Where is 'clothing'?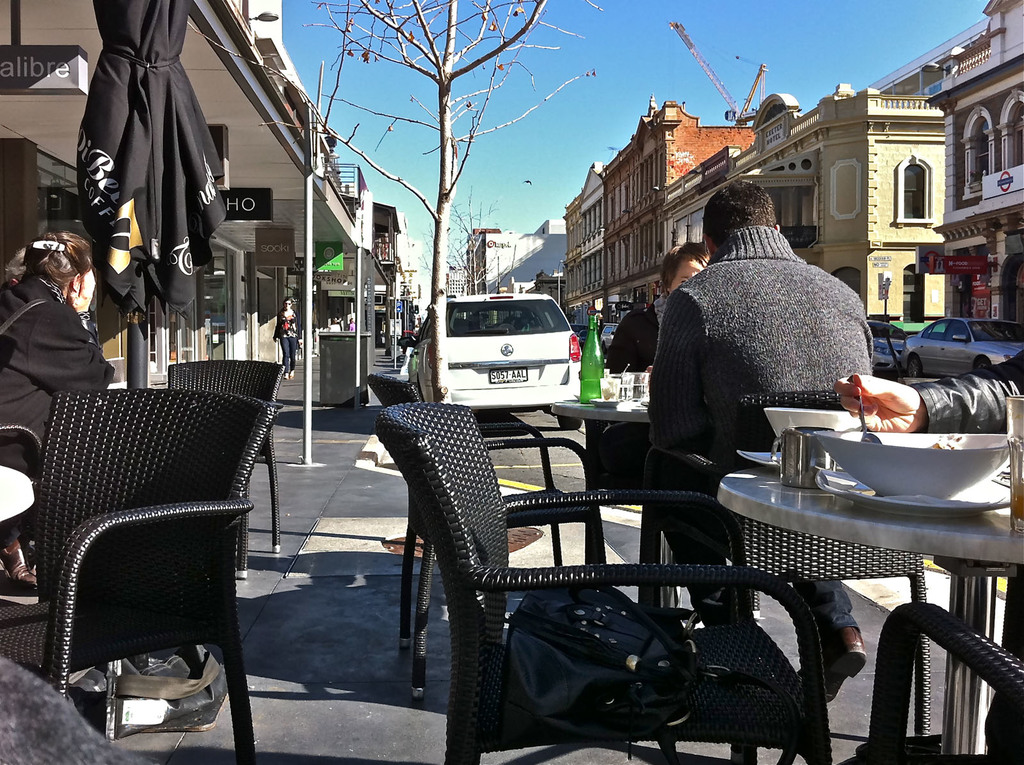
l=609, t=298, r=662, b=371.
